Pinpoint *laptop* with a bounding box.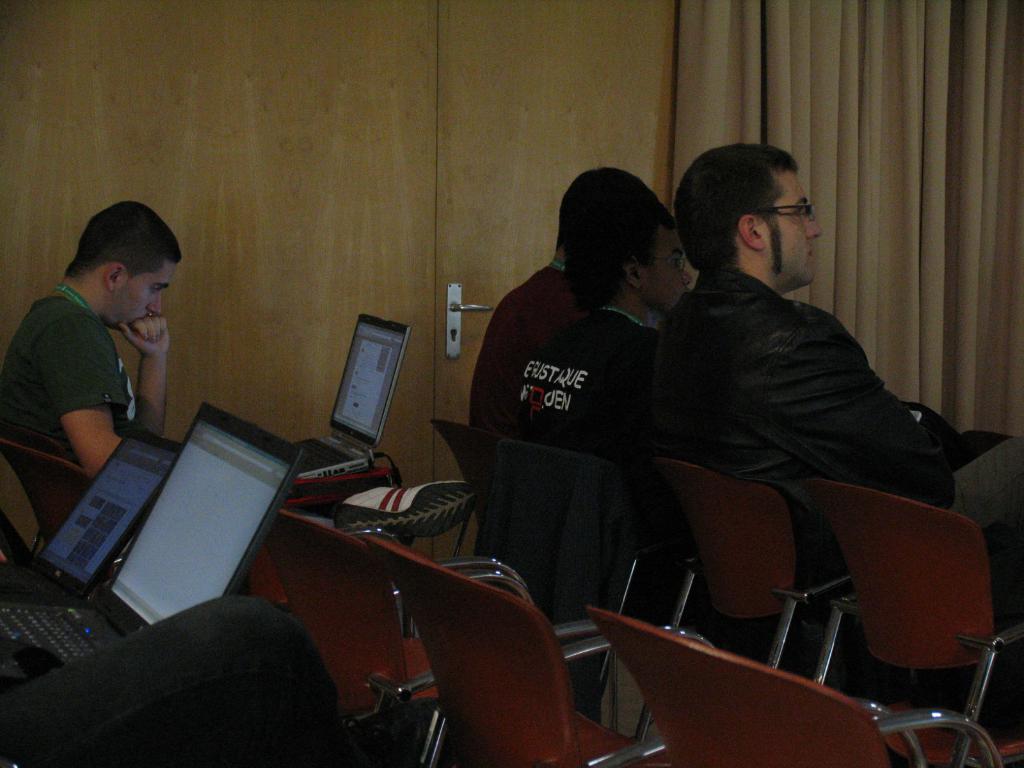
297:314:413:478.
